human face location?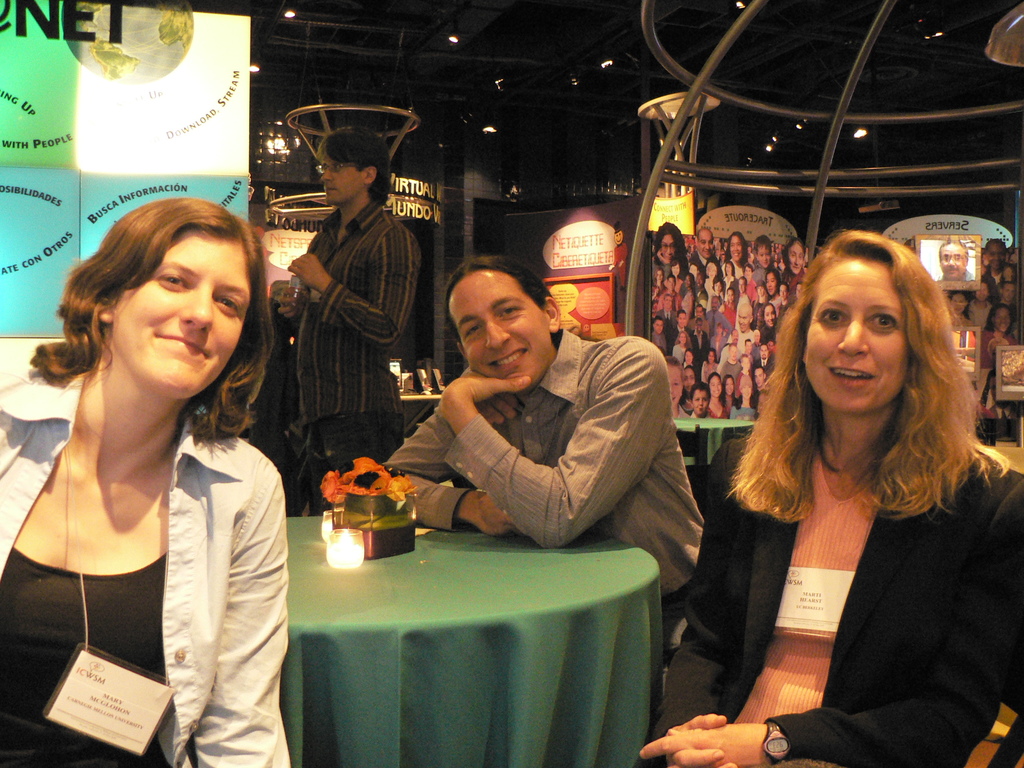
box(804, 257, 908, 410)
